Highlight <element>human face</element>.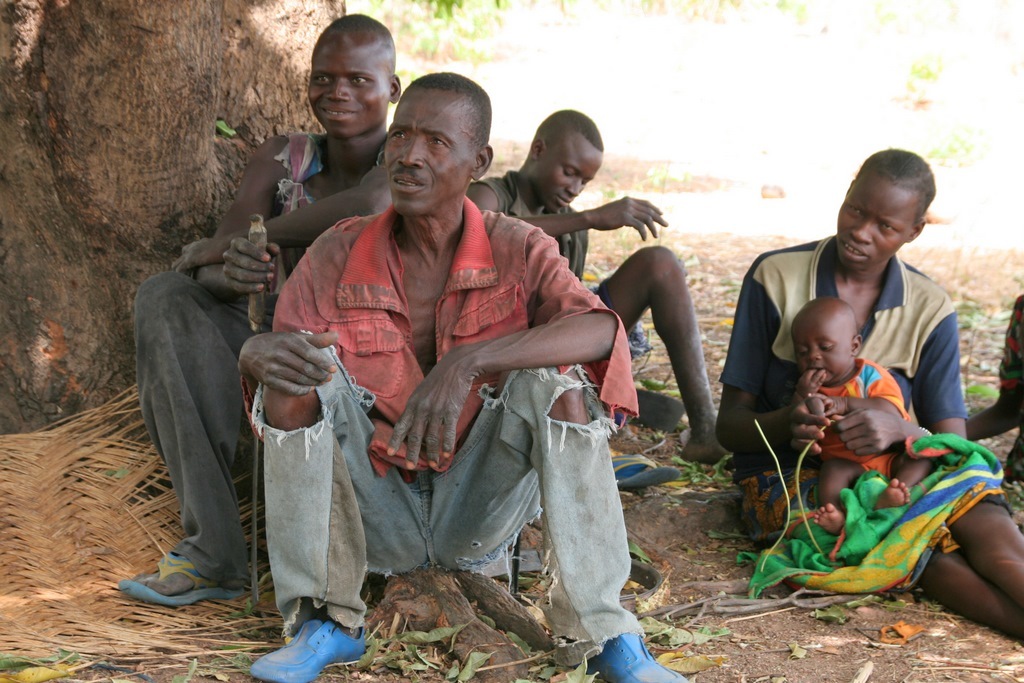
Highlighted region: 386/86/472/218.
